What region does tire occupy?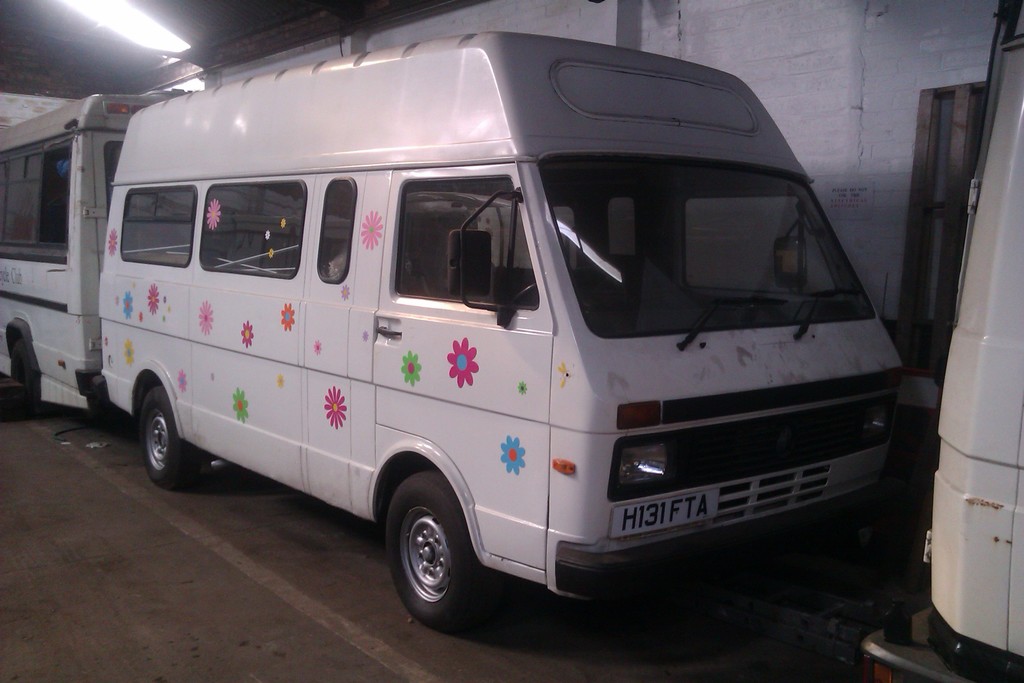
<bbox>10, 342, 35, 414</bbox>.
